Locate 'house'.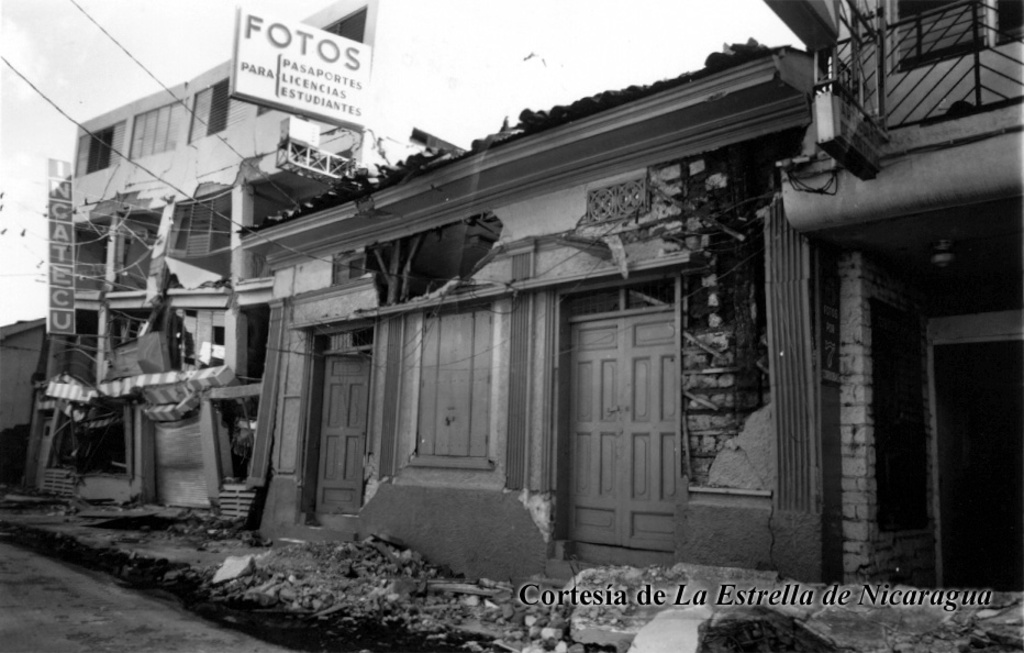
Bounding box: locate(73, 0, 483, 502).
